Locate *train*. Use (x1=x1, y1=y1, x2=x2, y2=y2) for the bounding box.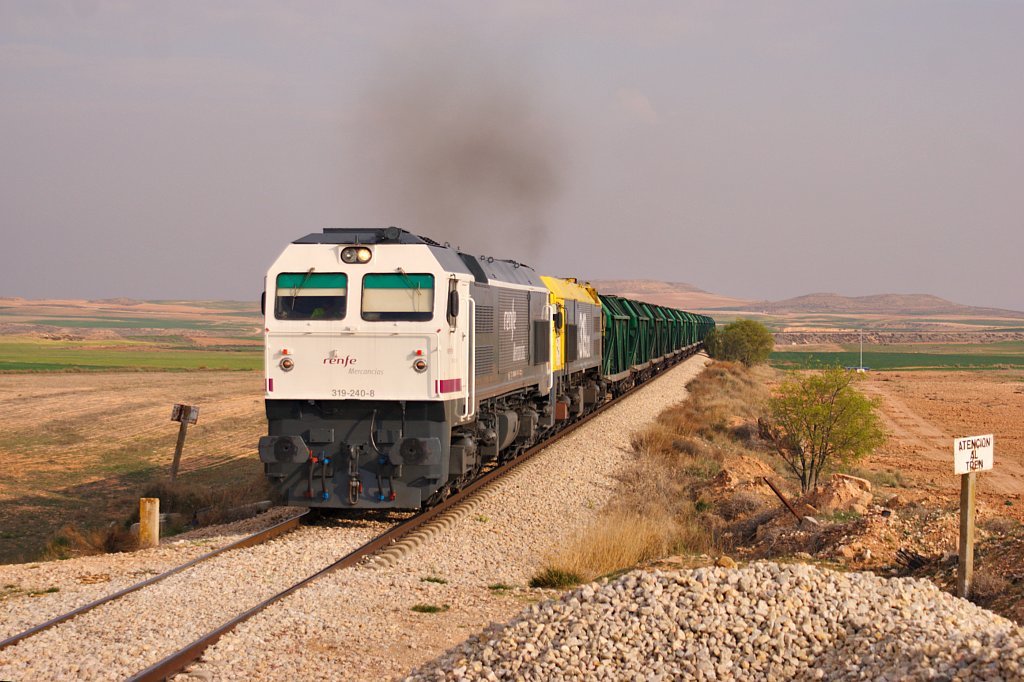
(x1=251, y1=219, x2=721, y2=522).
